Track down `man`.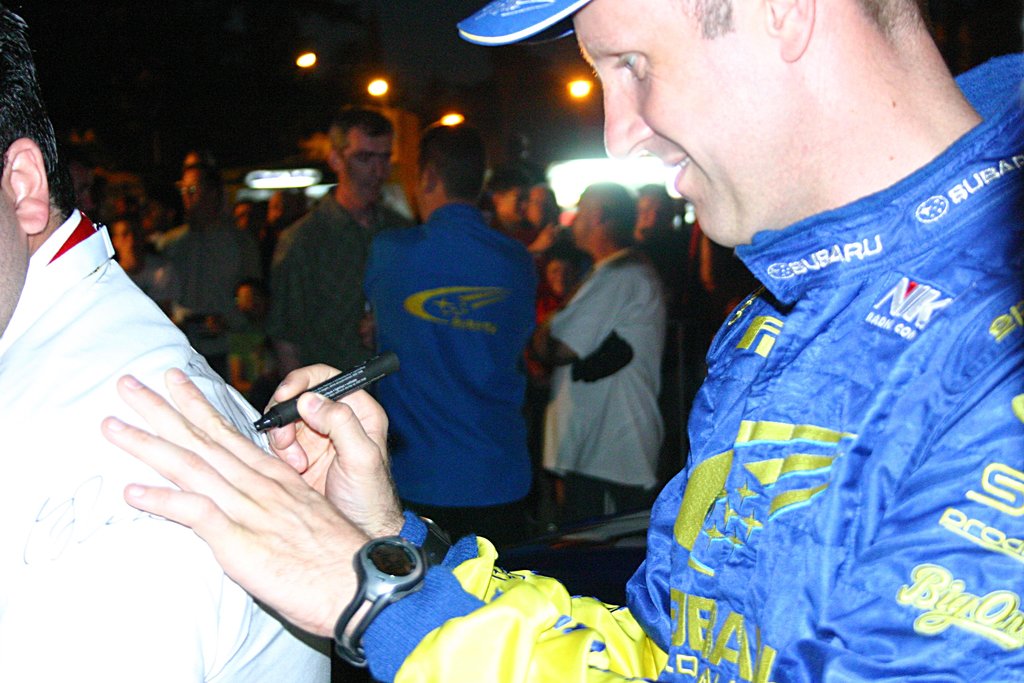
Tracked to rect(530, 180, 666, 529).
